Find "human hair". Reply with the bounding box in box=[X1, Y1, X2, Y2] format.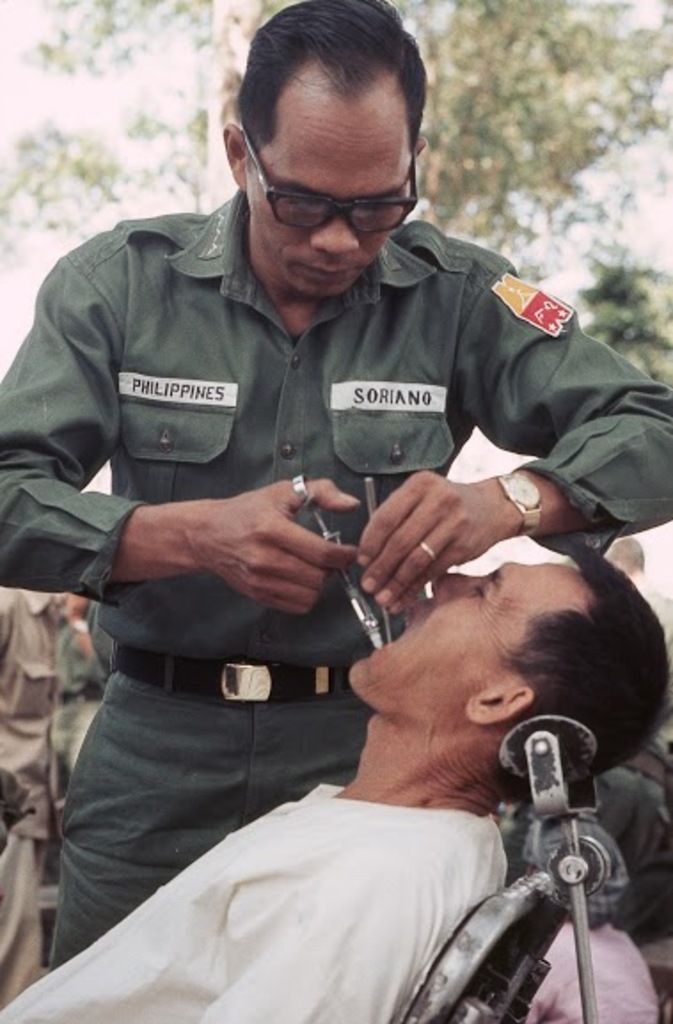
box=[469, 543, 671, 781].
